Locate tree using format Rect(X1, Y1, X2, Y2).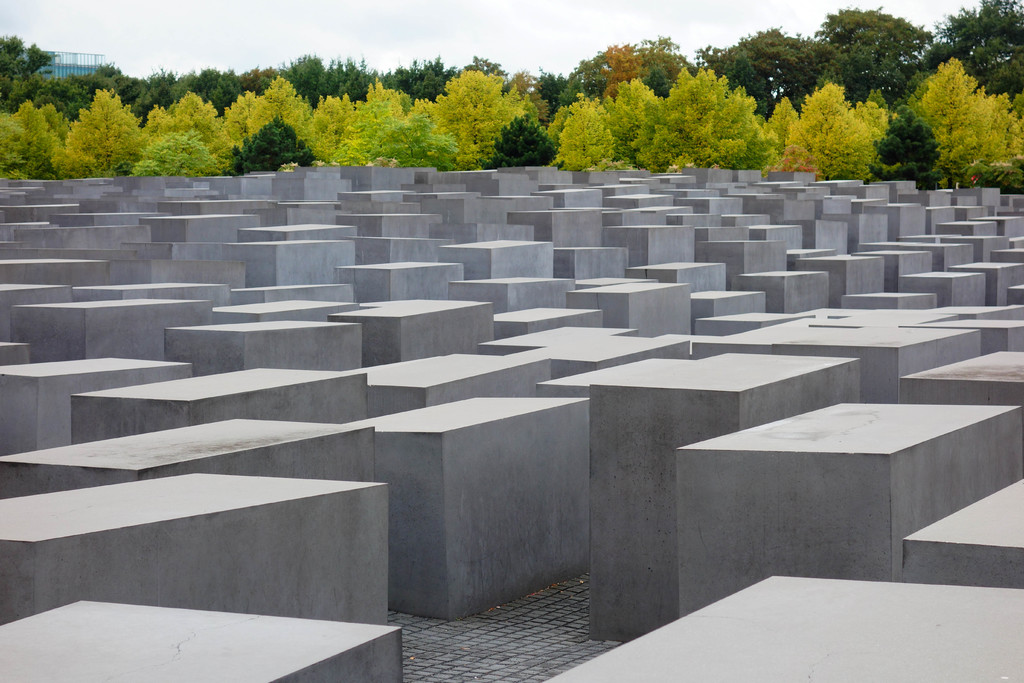
Rect(777, 85, 871, 183).
